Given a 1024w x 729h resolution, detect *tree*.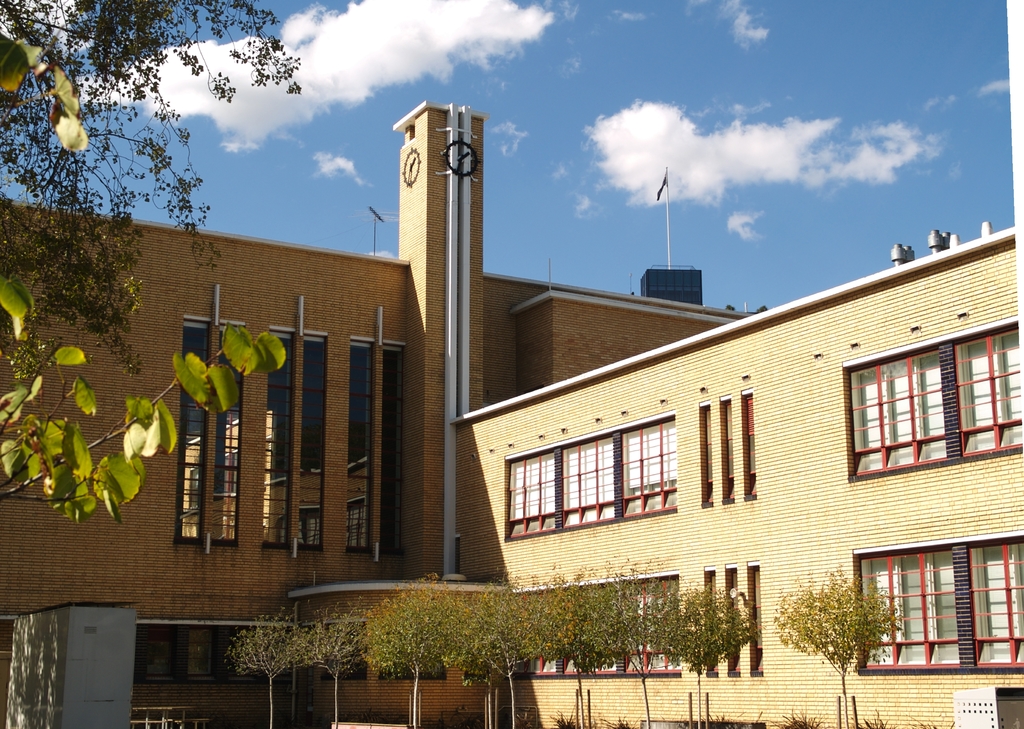
Rect(221, 616, 313, 728).
